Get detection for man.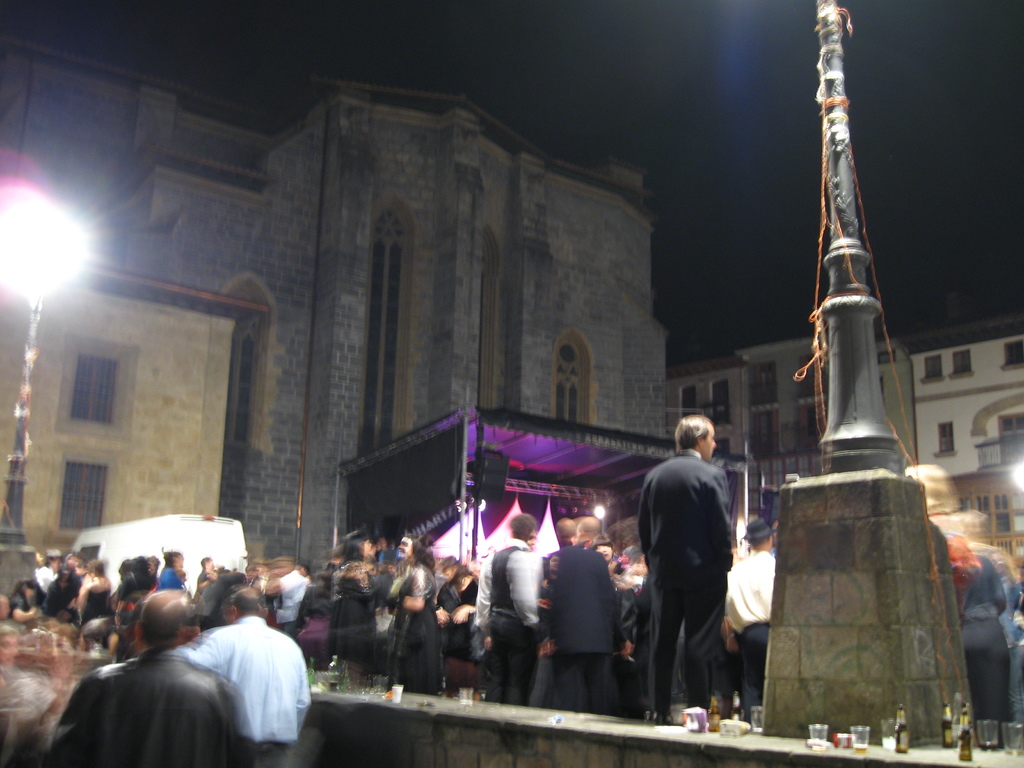
Detection: x1=475, y1=514, x2=545, y2=704.
